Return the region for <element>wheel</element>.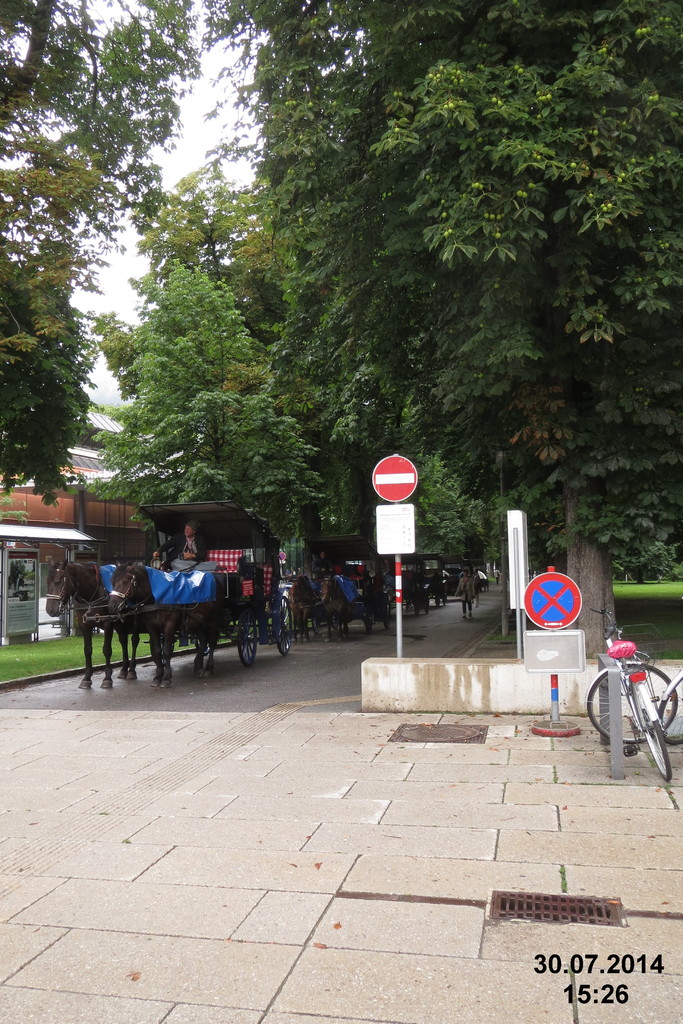
[left=367, top=604, right=376, bottom=634].
